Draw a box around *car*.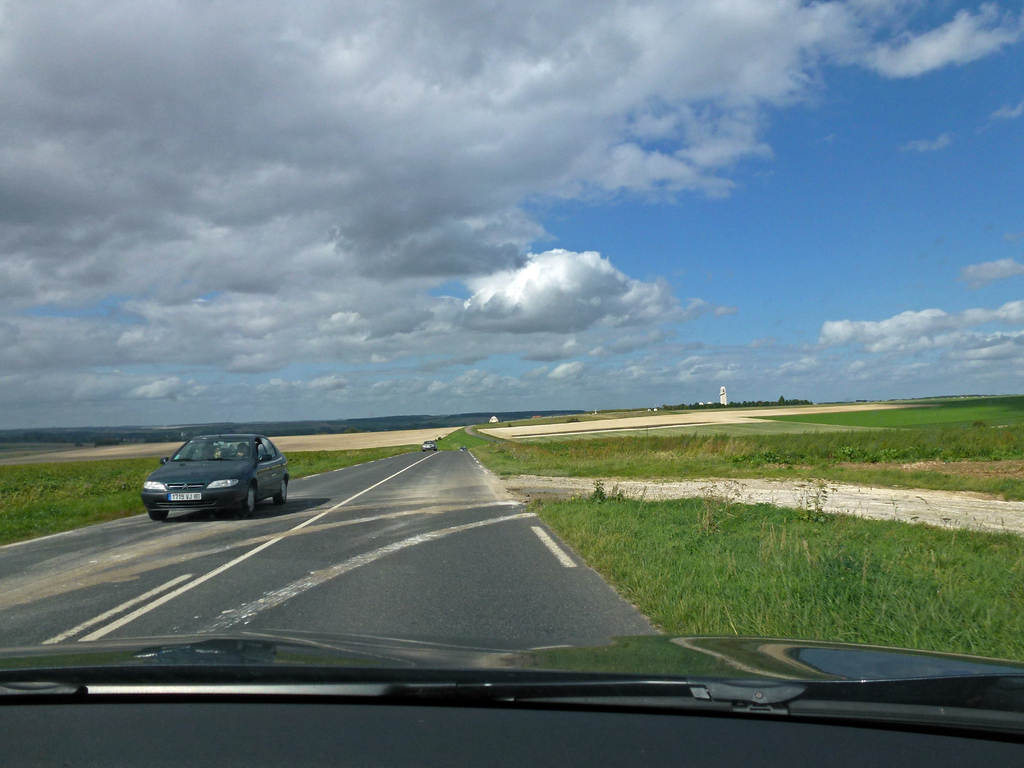
[left=422, top=442, right=435, bottom=451].
